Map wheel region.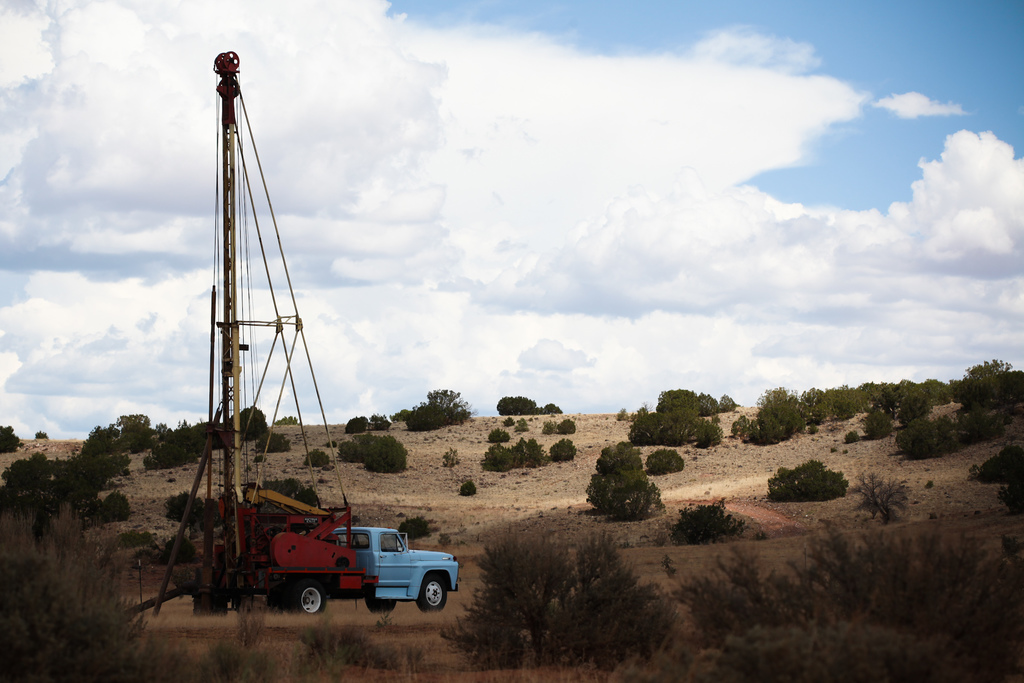
Mapped to {"x1": 412, "y1": 573, "x2": 443, "y2": 611}.
